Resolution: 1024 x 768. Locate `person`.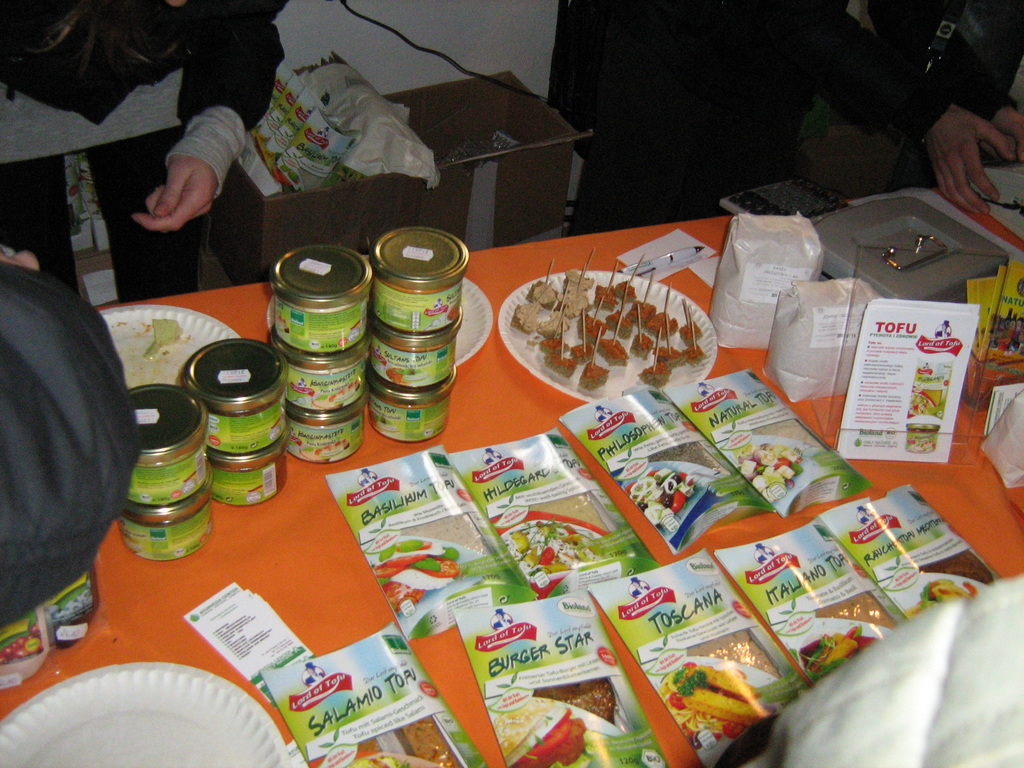
rect(0, 230, 140, 627).
